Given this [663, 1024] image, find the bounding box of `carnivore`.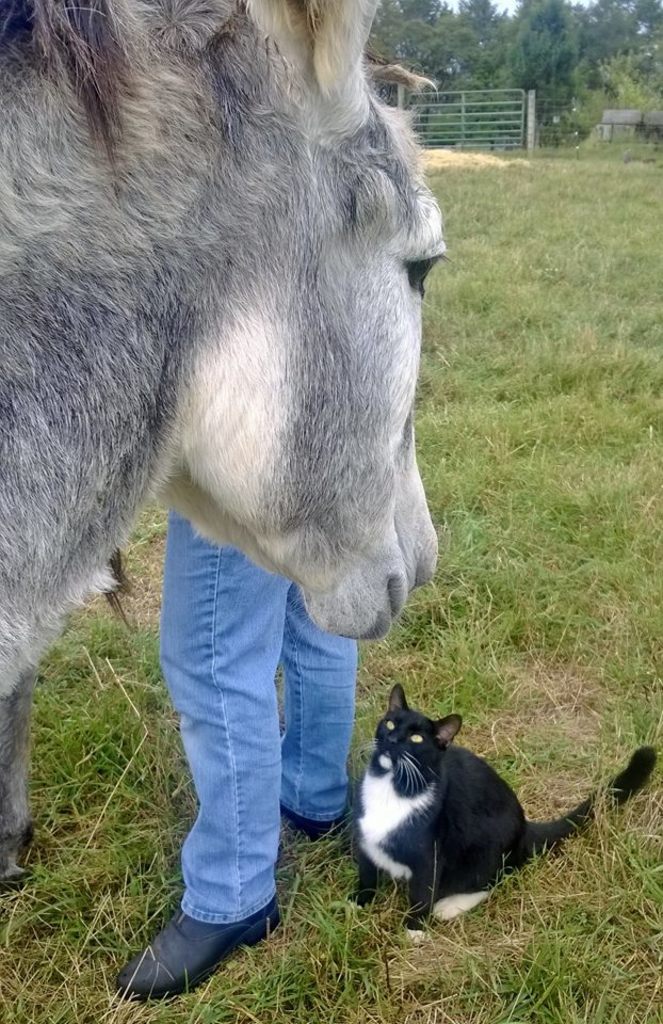
(left=127, top=502, right=377, bottom=991).
